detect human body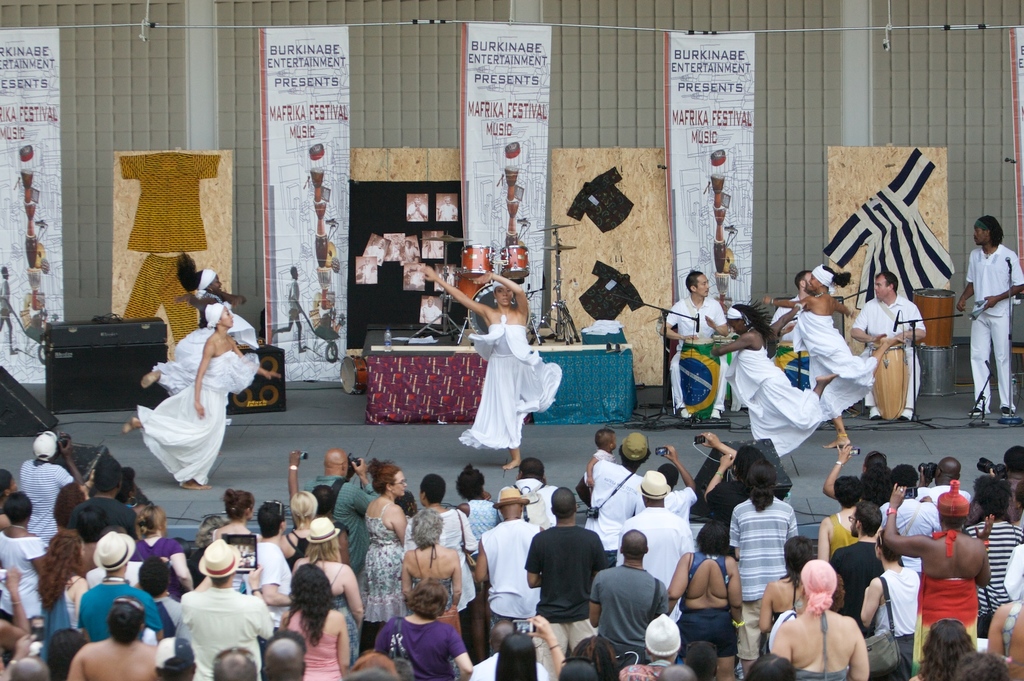
<box>626,470,696,596</box>
